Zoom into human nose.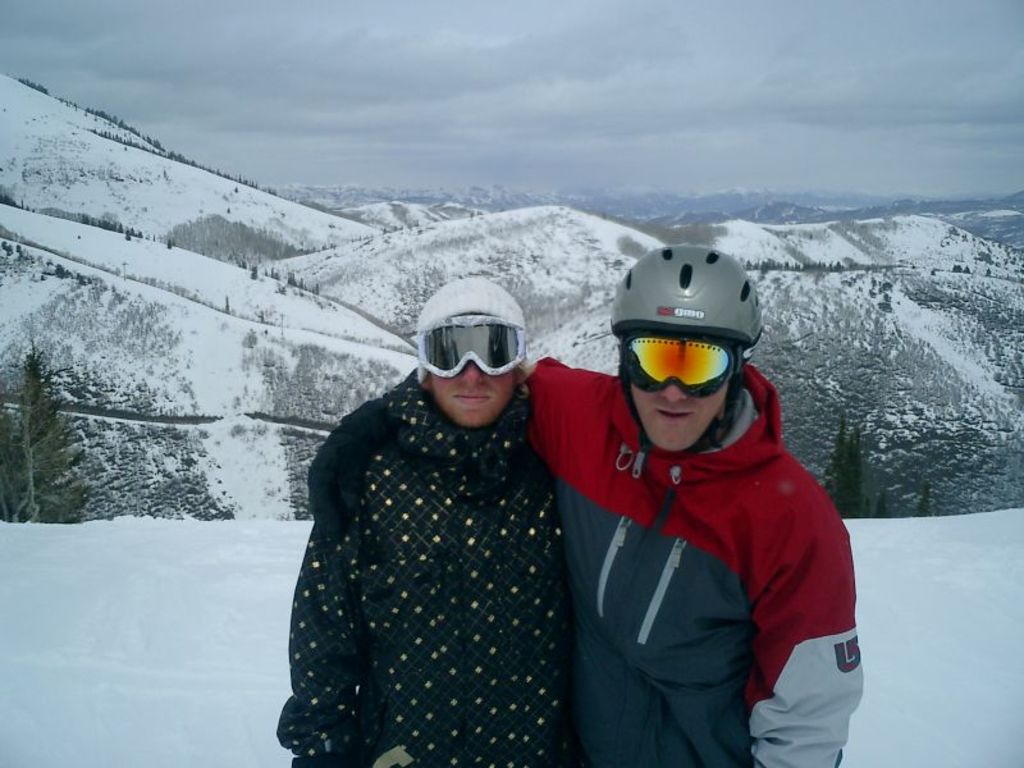
Zoom target: 658, 381, 687, 404.
